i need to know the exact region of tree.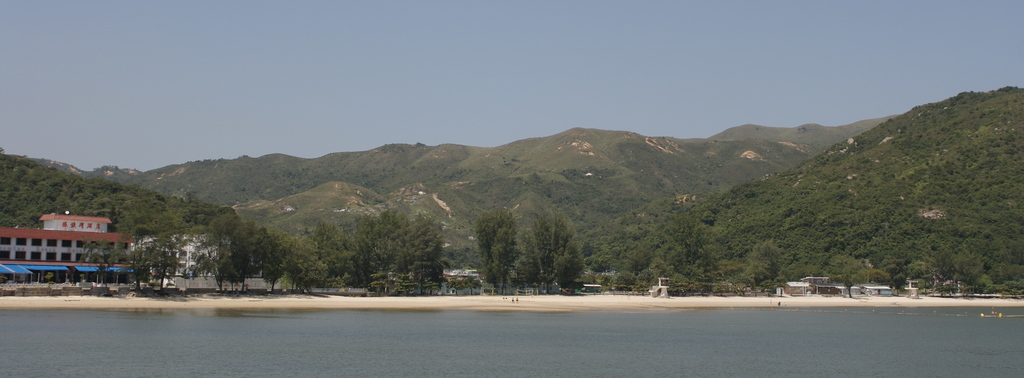
Region: 183, 202, 257, 300.
